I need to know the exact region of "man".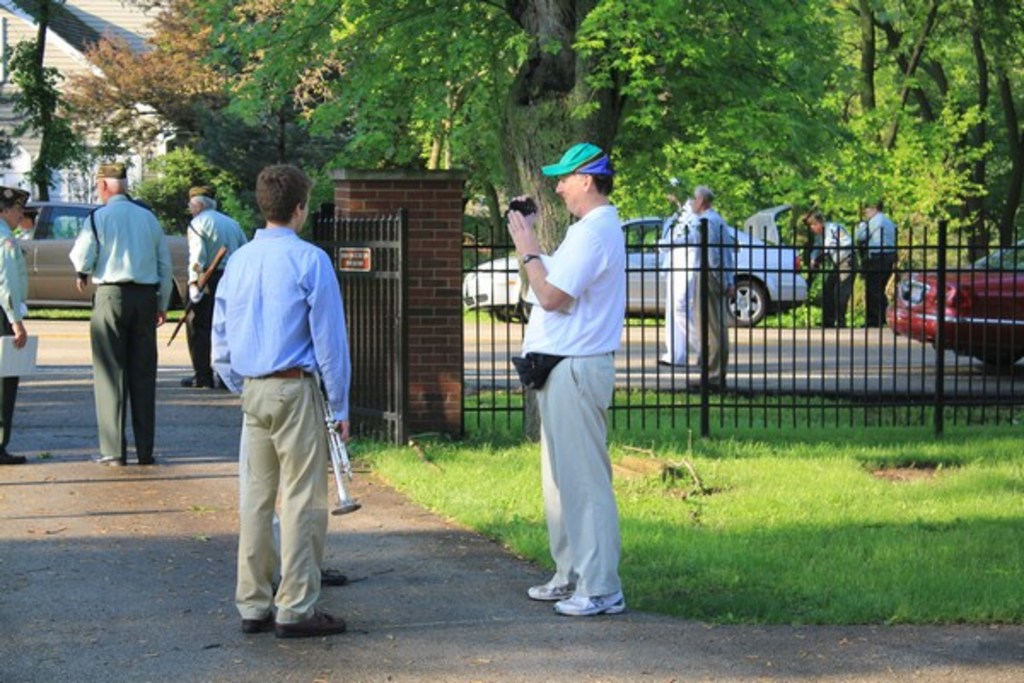
Region: 72, 157, 174, 466.
